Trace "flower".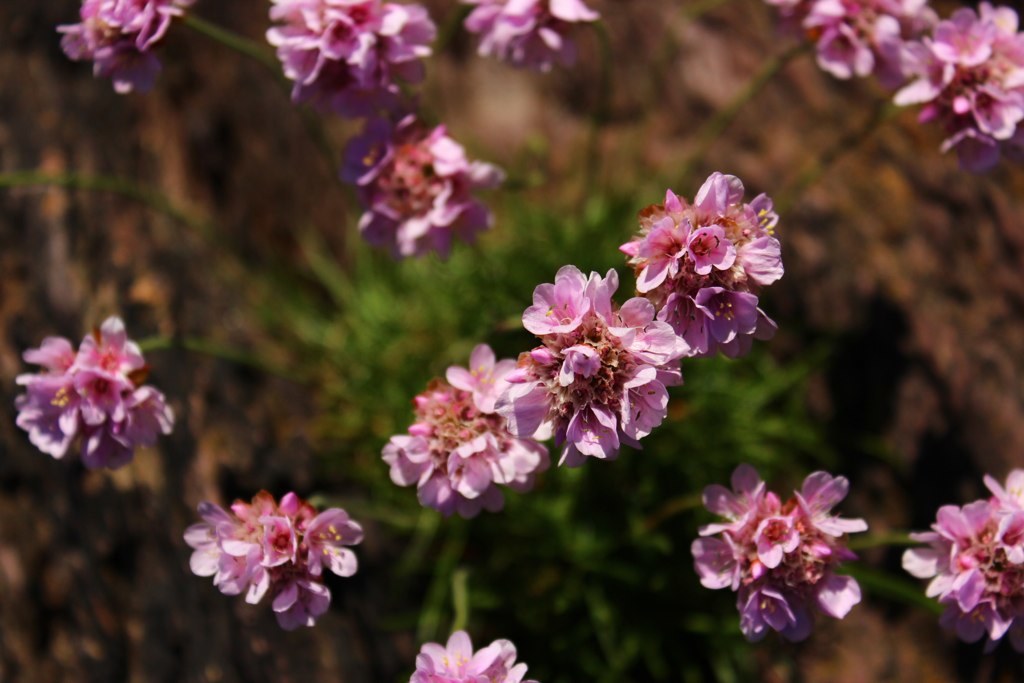
Traced to (466, 0, 617, 76).
